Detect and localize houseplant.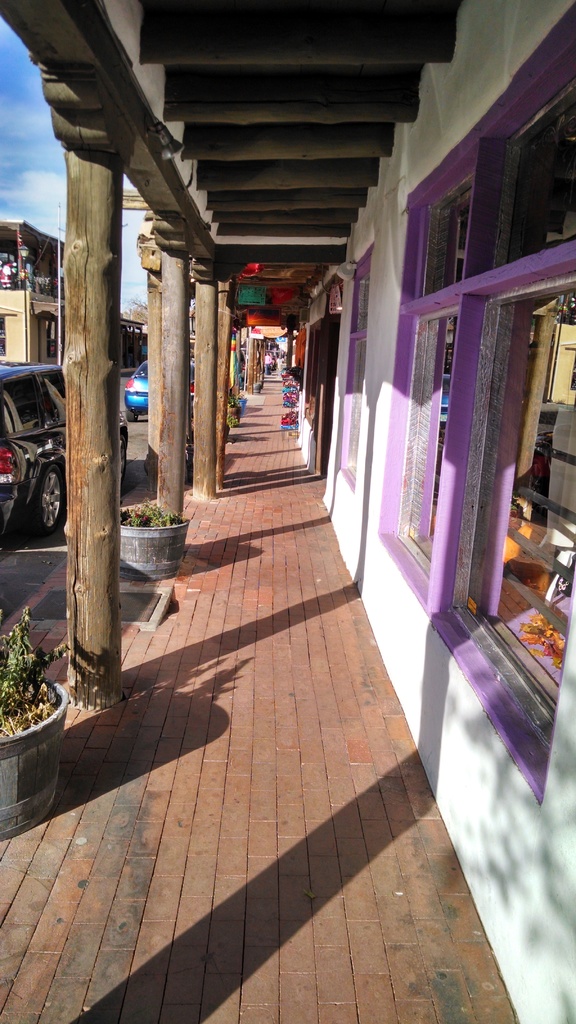
Localized at box=[0, 595, 88, 828].
